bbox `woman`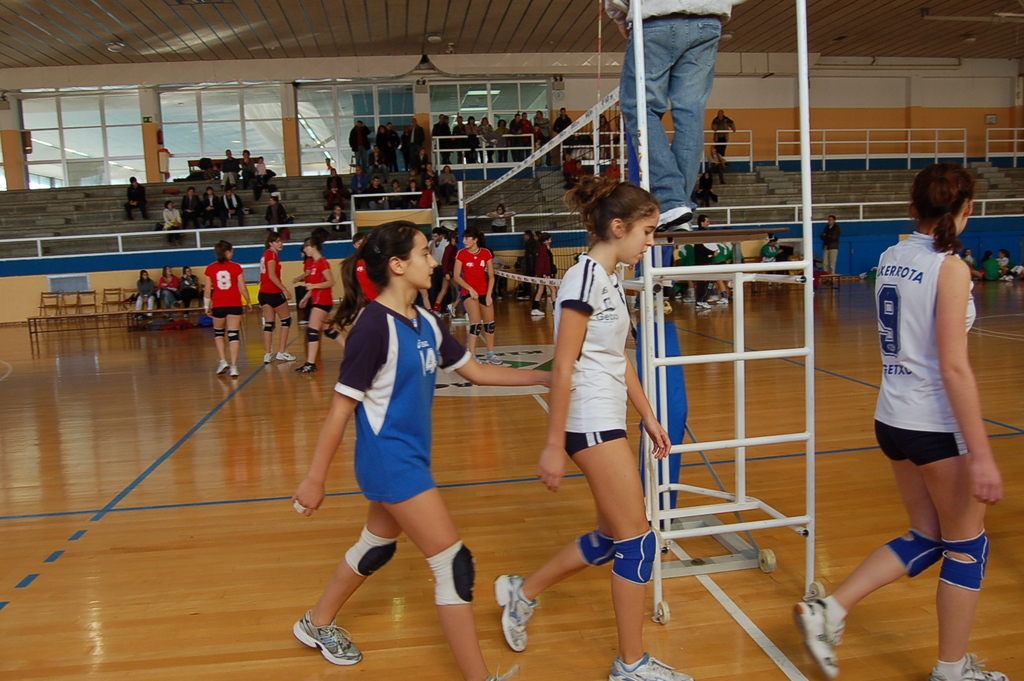
region(487, 206, 513, 227)
